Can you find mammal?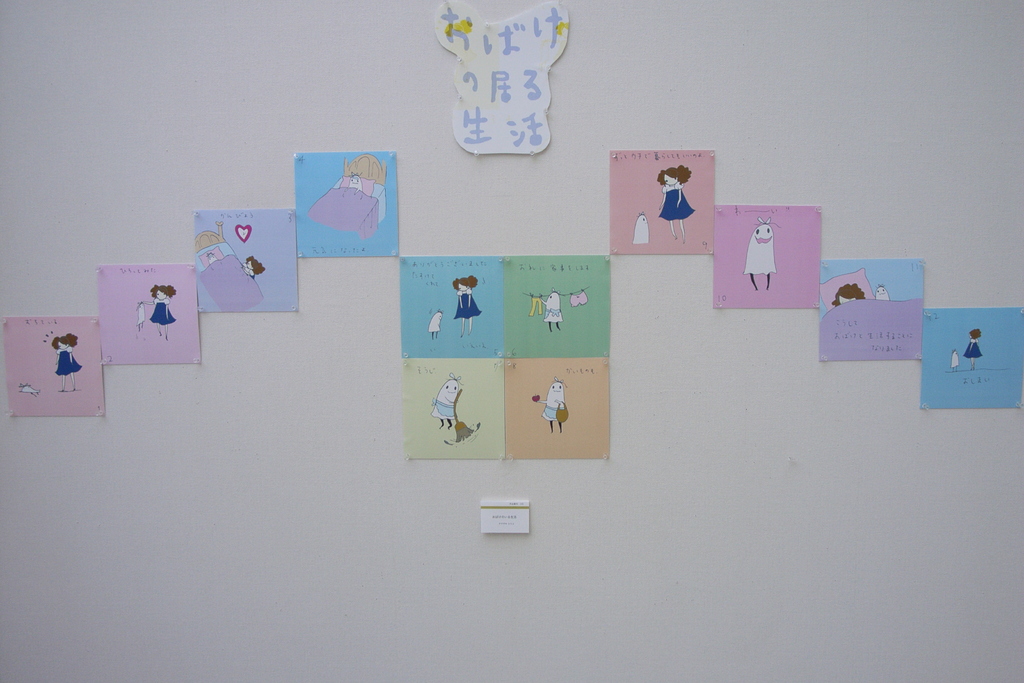
Yes, bounding box: rect(428, 310, 441, 342).
